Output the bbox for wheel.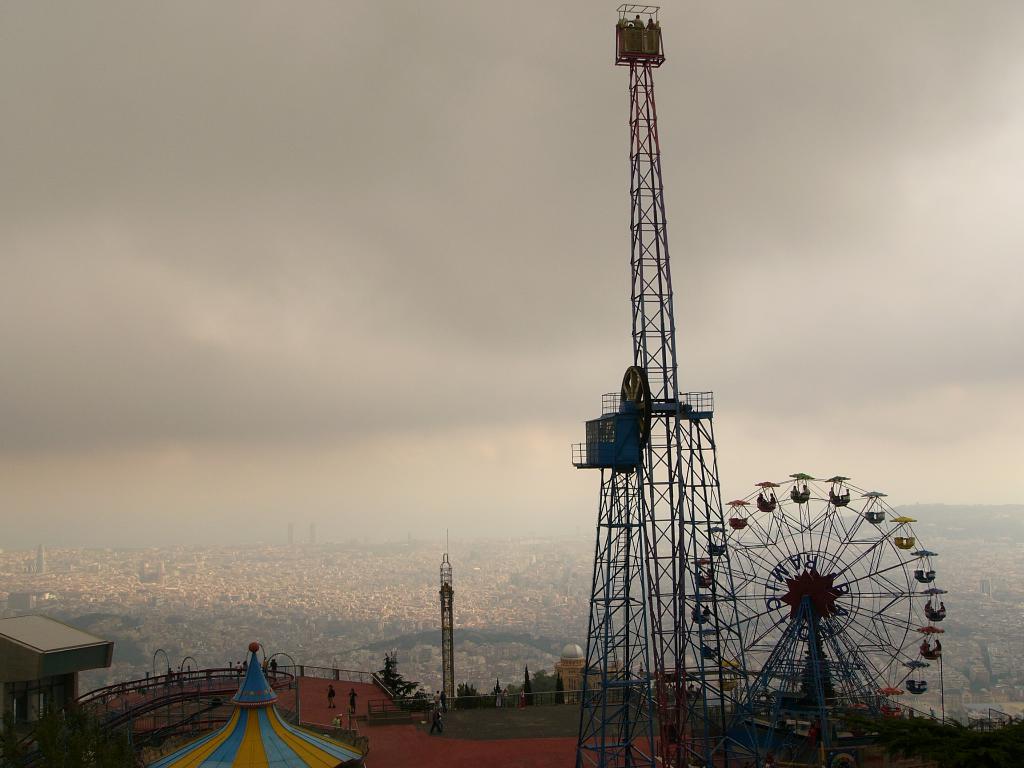
<region>691, 456, 949, 716</region>.
